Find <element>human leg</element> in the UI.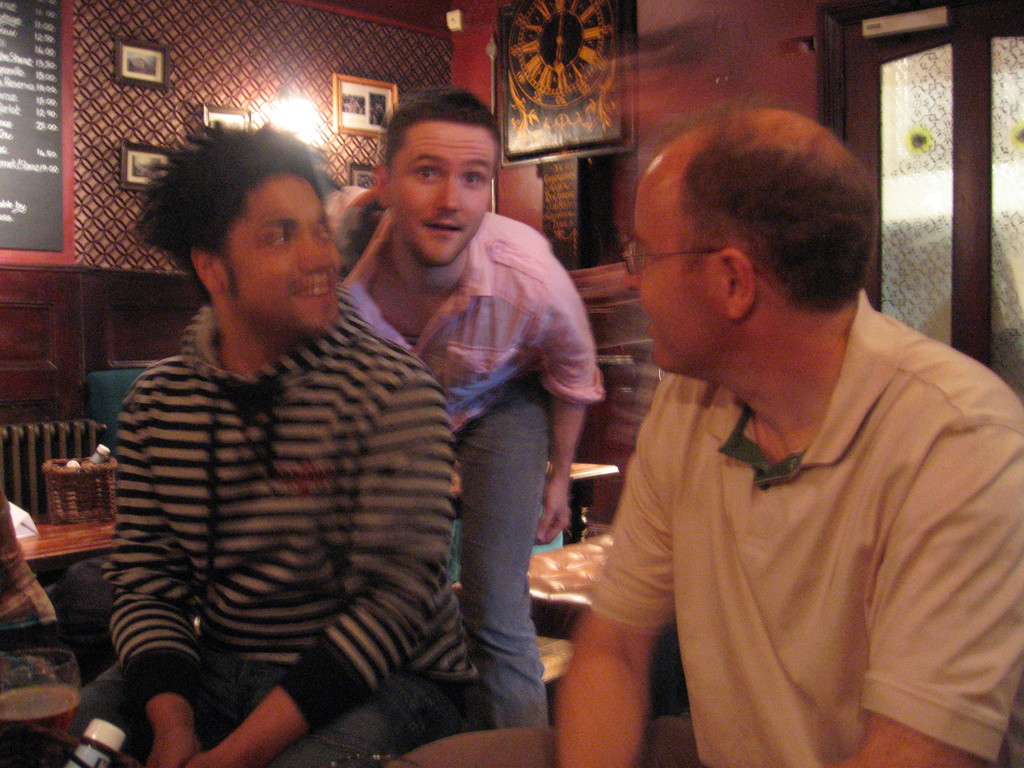
UI element at [left=456, top=381, right=548, bottom=739].
